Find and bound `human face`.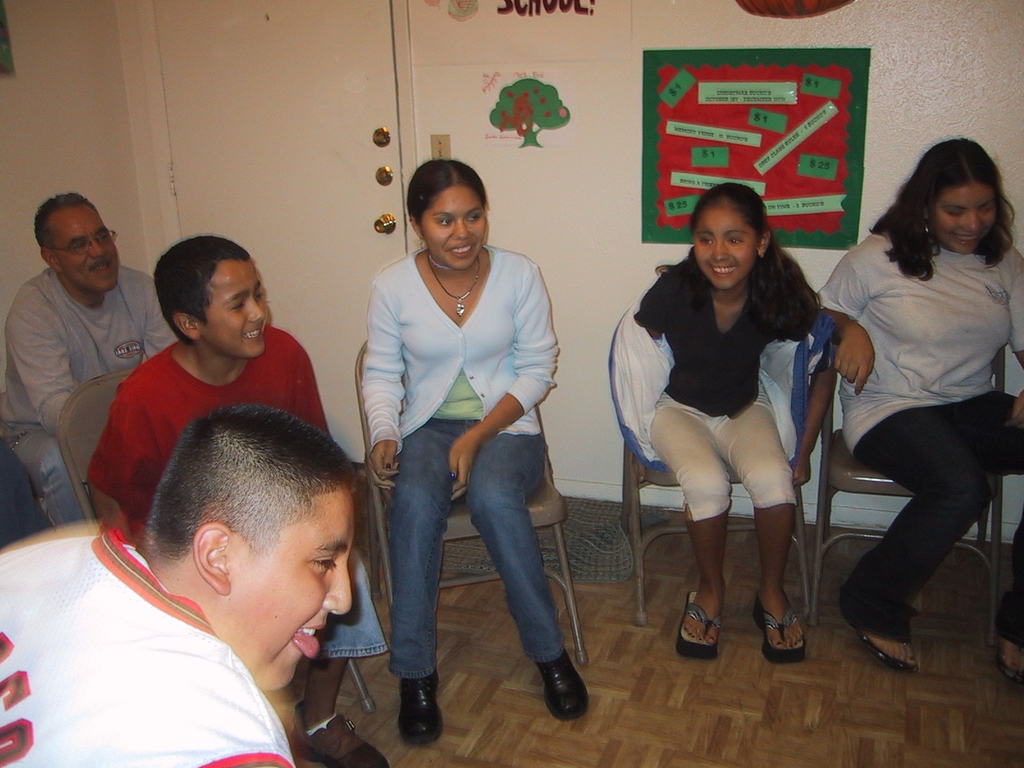
Bound: 933,187,996,252.
